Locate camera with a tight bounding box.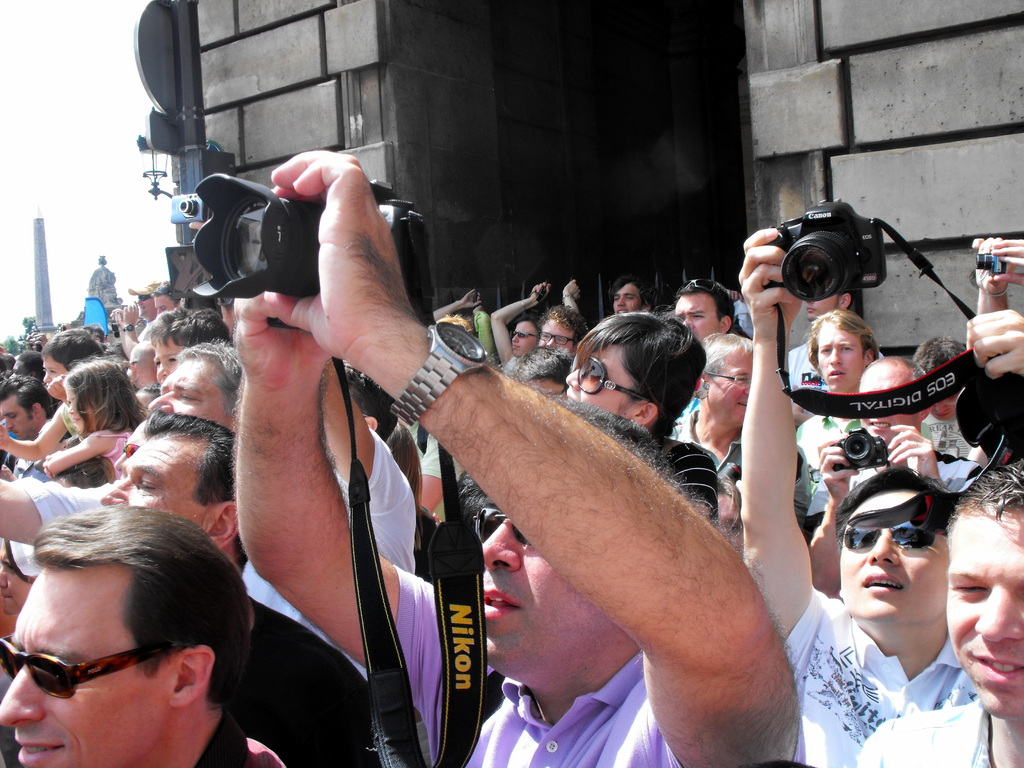
crop(188, 170, 411, 328).
